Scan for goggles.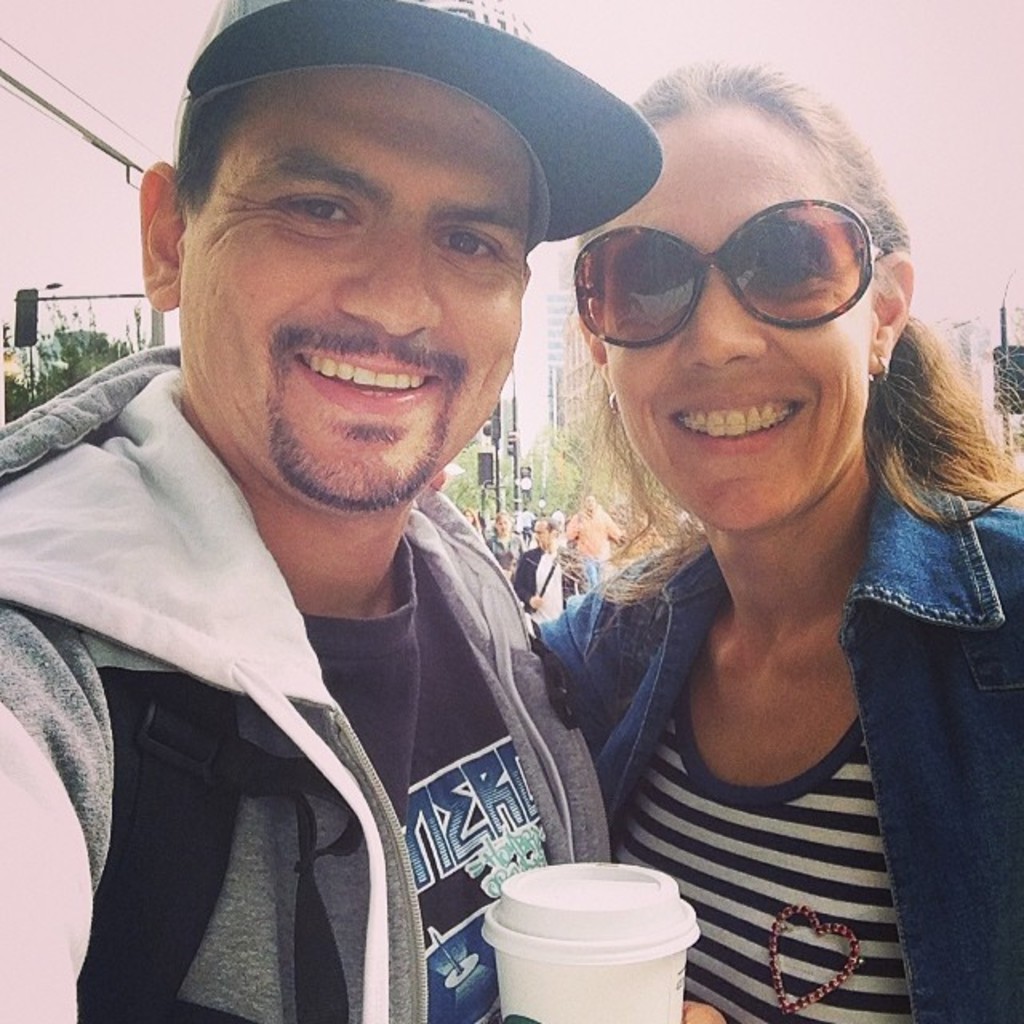
Scan result: left=582, top=187, right=909, bottom=336.
